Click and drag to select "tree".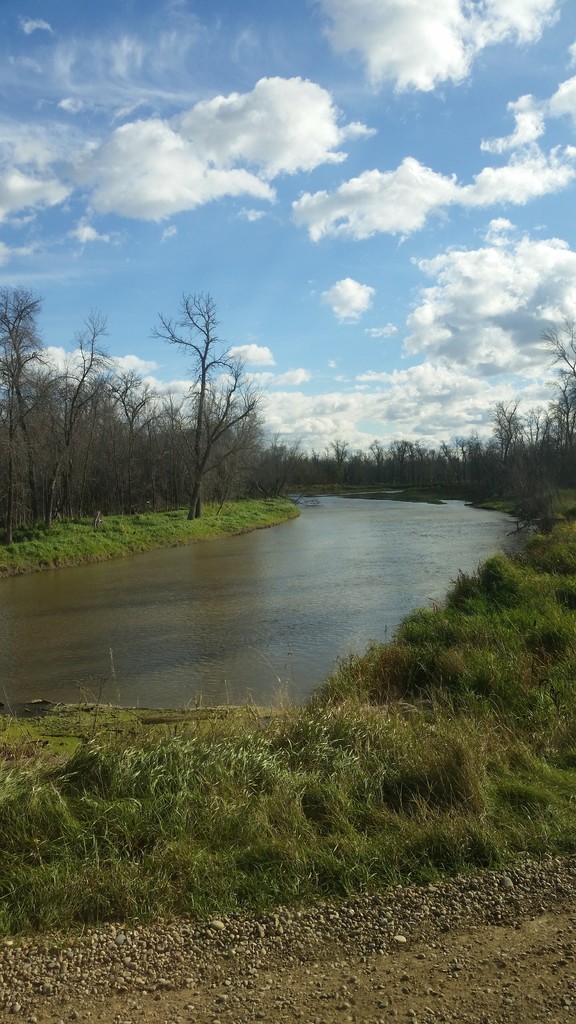
Selection: (259,440,290,493).
